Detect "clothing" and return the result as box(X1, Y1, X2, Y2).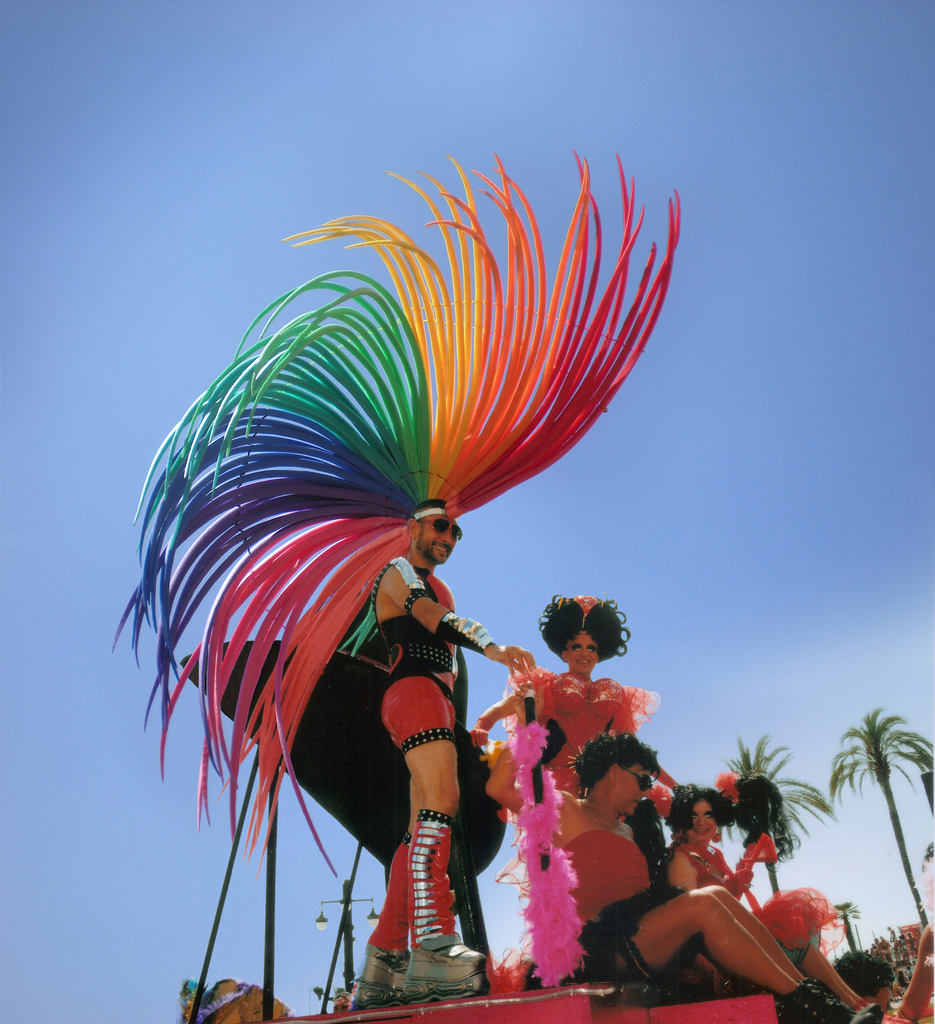
box(570, 827, 671, 968).
